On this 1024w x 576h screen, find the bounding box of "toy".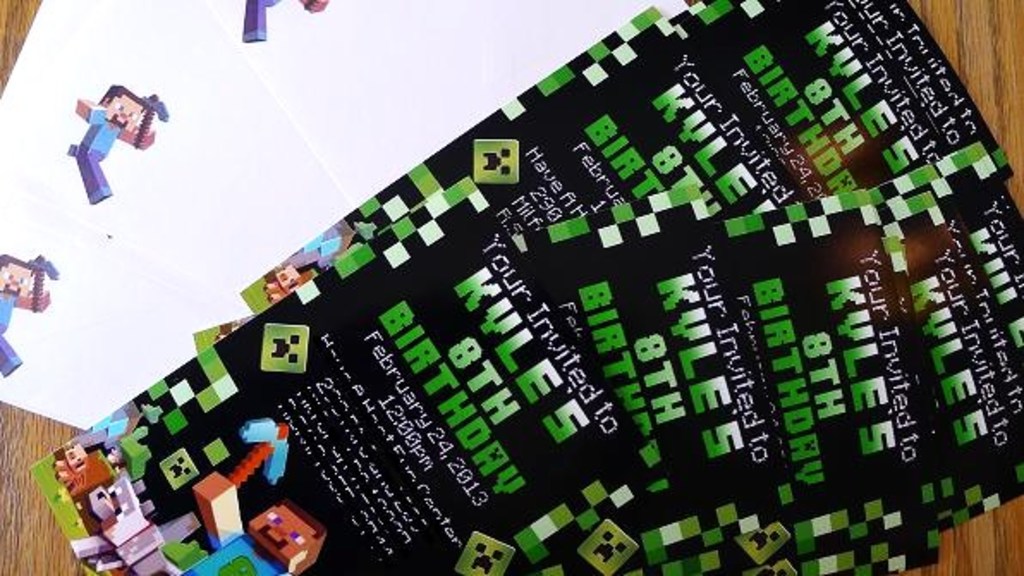
Bounding box: region(174, 473, 335, 569).
